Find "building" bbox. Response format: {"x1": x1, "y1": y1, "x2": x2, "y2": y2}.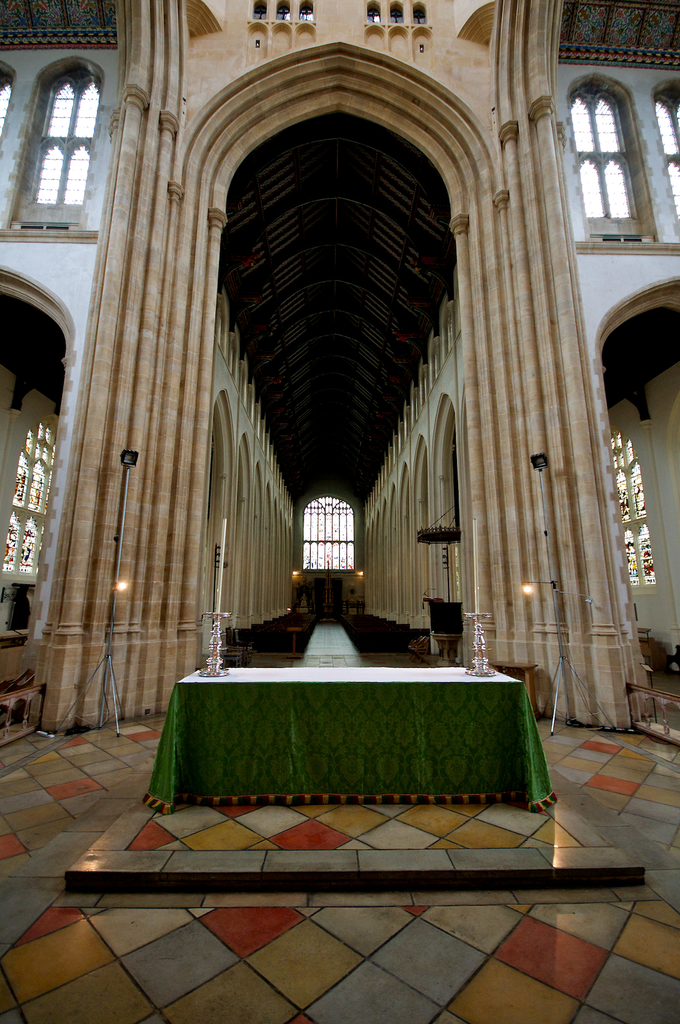
{"x1": 0, "y1": 0, "x2": 679, "y2": 1023}.
